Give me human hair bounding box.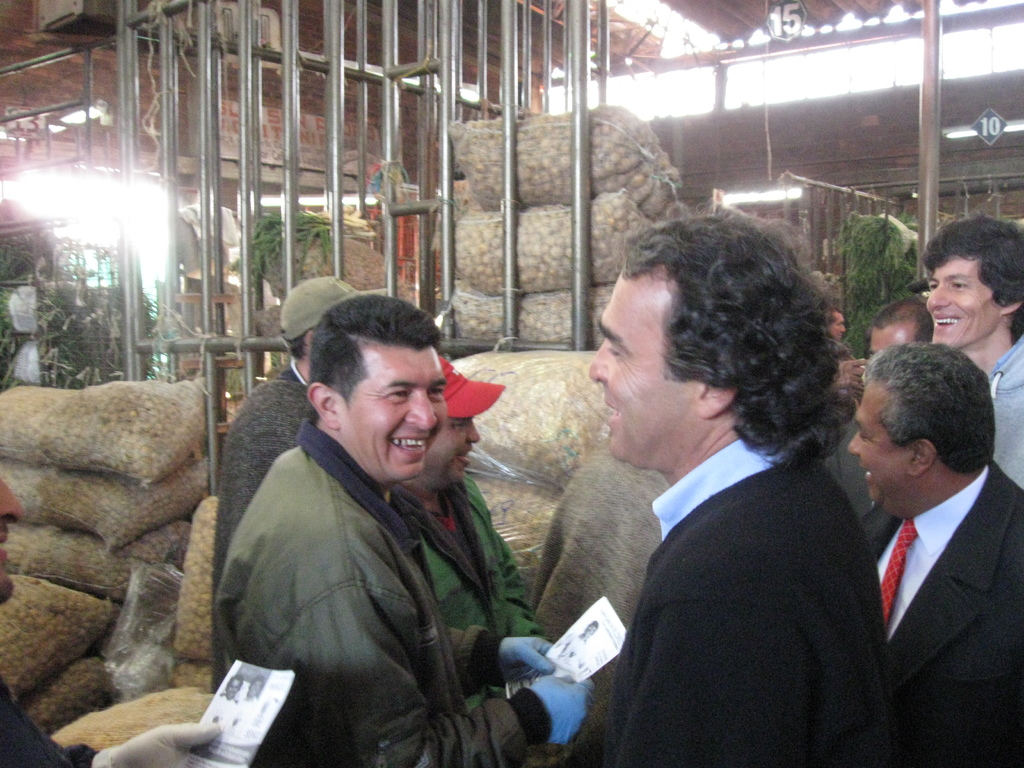
<region>282, 325, 315, 360</region>.
